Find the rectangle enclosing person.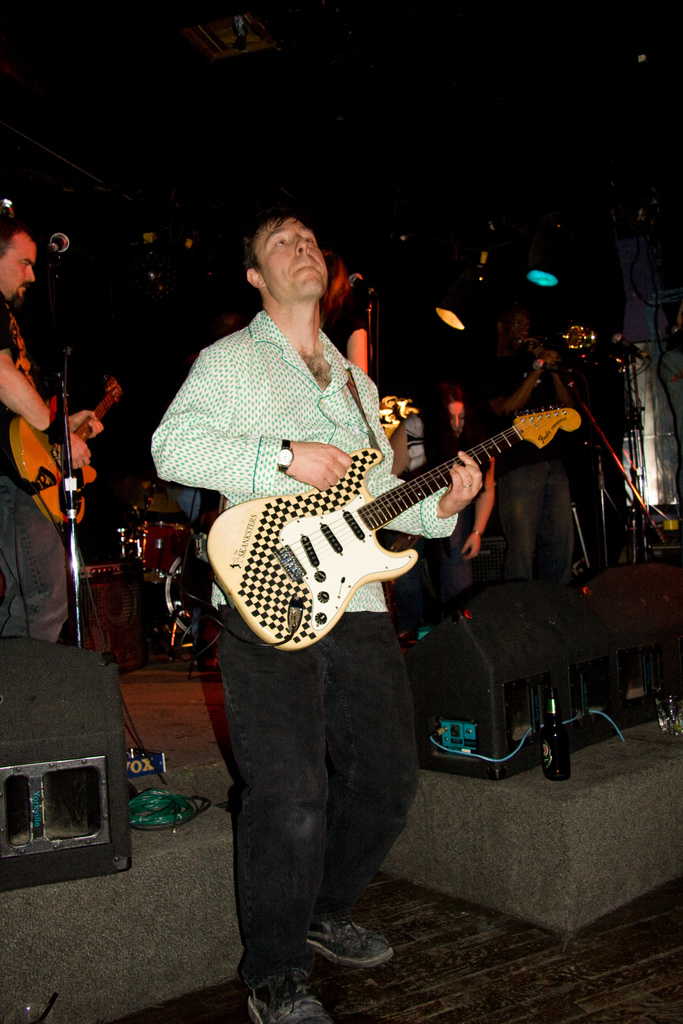
{"x1": 150, "y1": 208, "x2": 486, "y2": 1023}.
